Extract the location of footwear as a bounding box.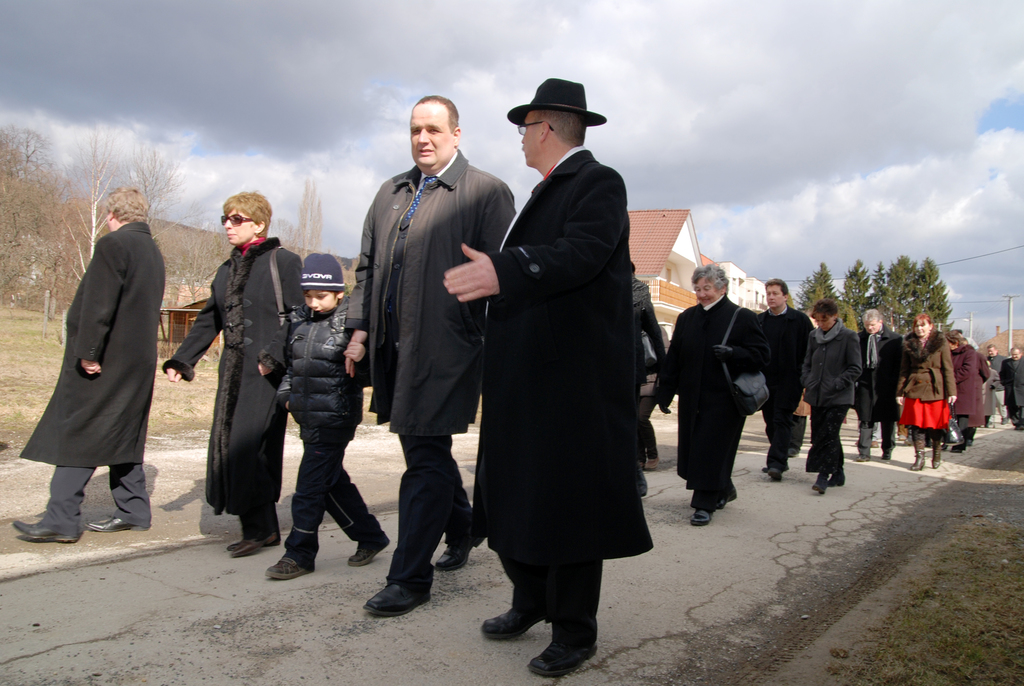
left=262, top=555, right=309, bottom=579.
